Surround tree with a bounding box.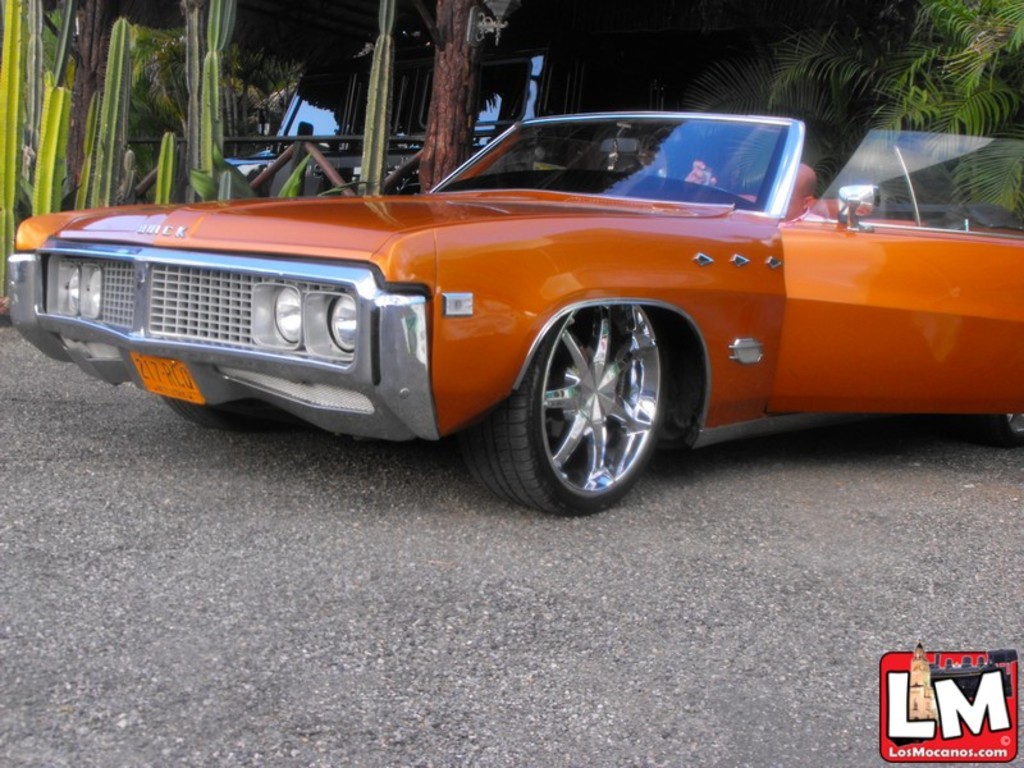
pyautogui.locateOnScreen(419, 0, 488, 197).
